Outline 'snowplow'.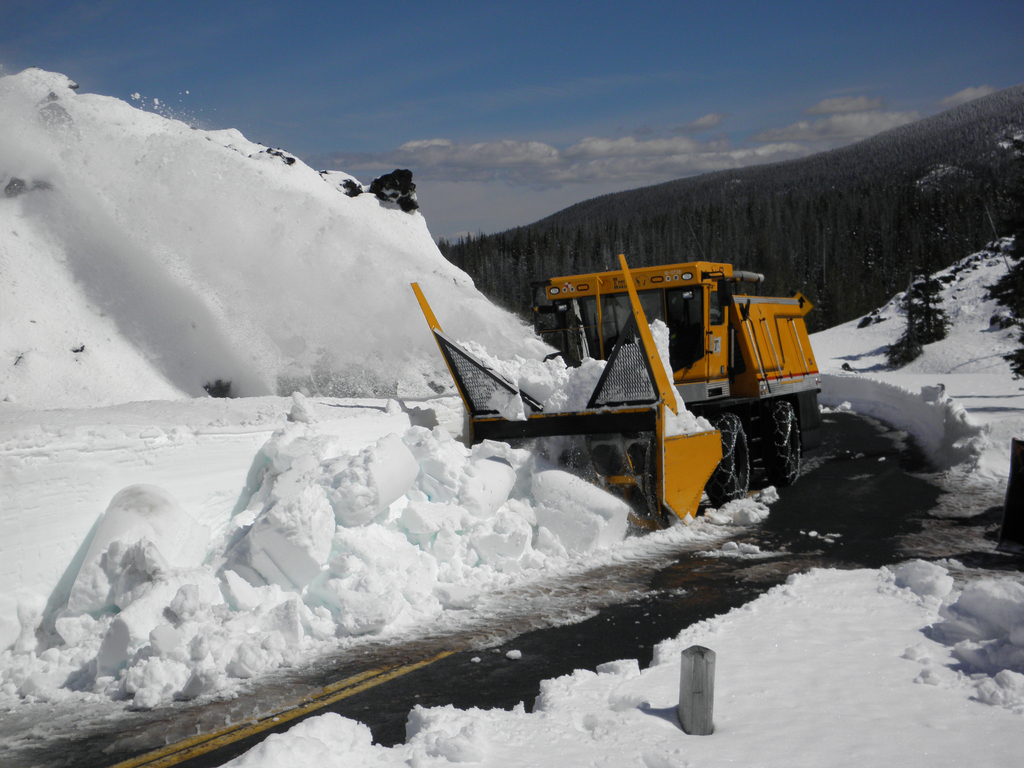
Outline: bbox=(408, 253, 828, 532).
